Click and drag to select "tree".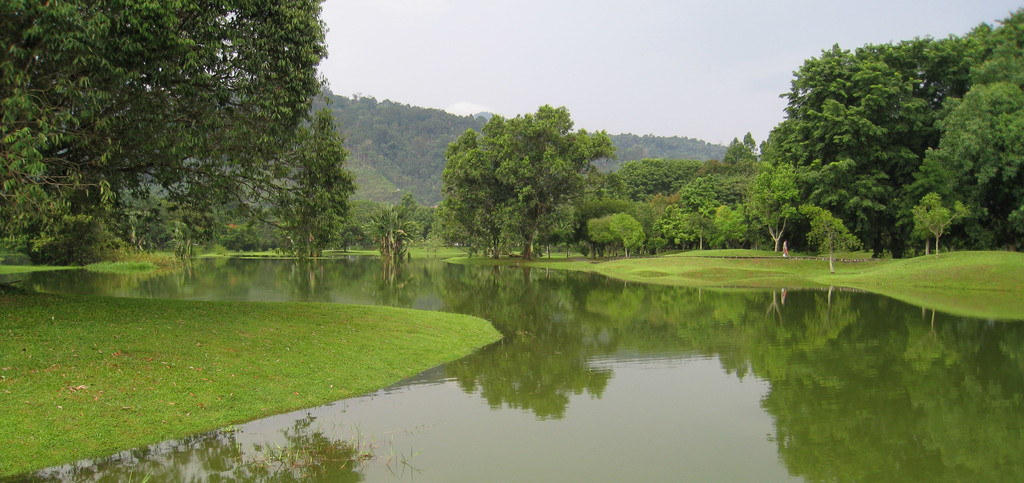
Selection: (left=725, top=138, right=748, bottom=174).
